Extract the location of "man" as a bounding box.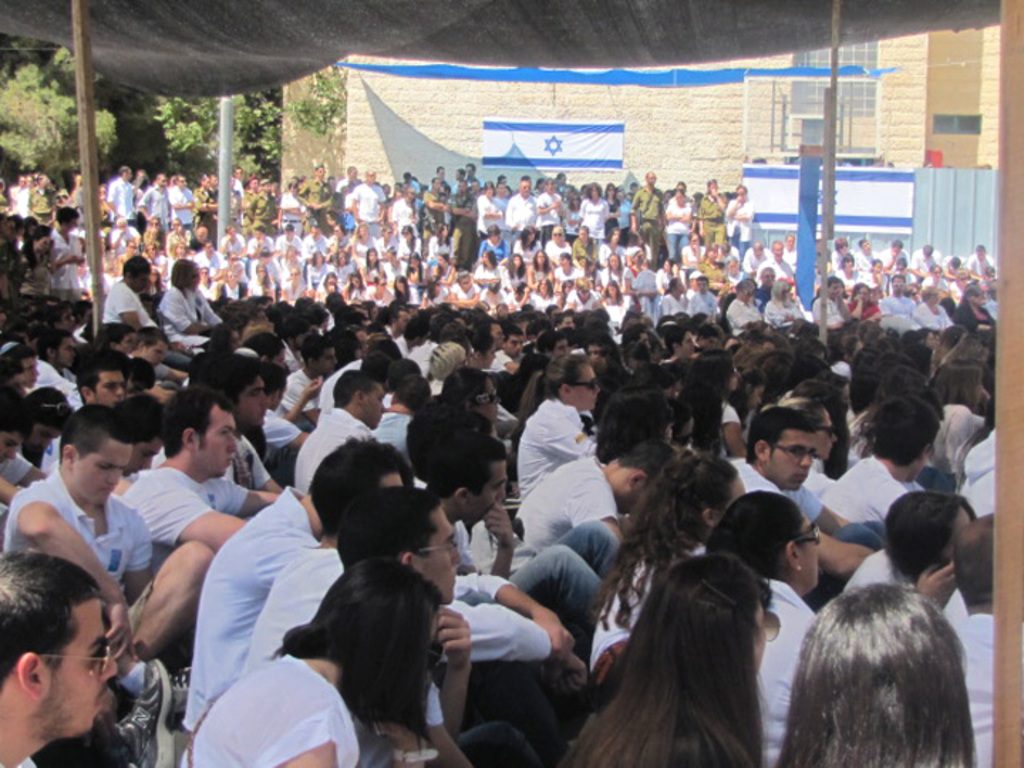
[242,169,273,238].
